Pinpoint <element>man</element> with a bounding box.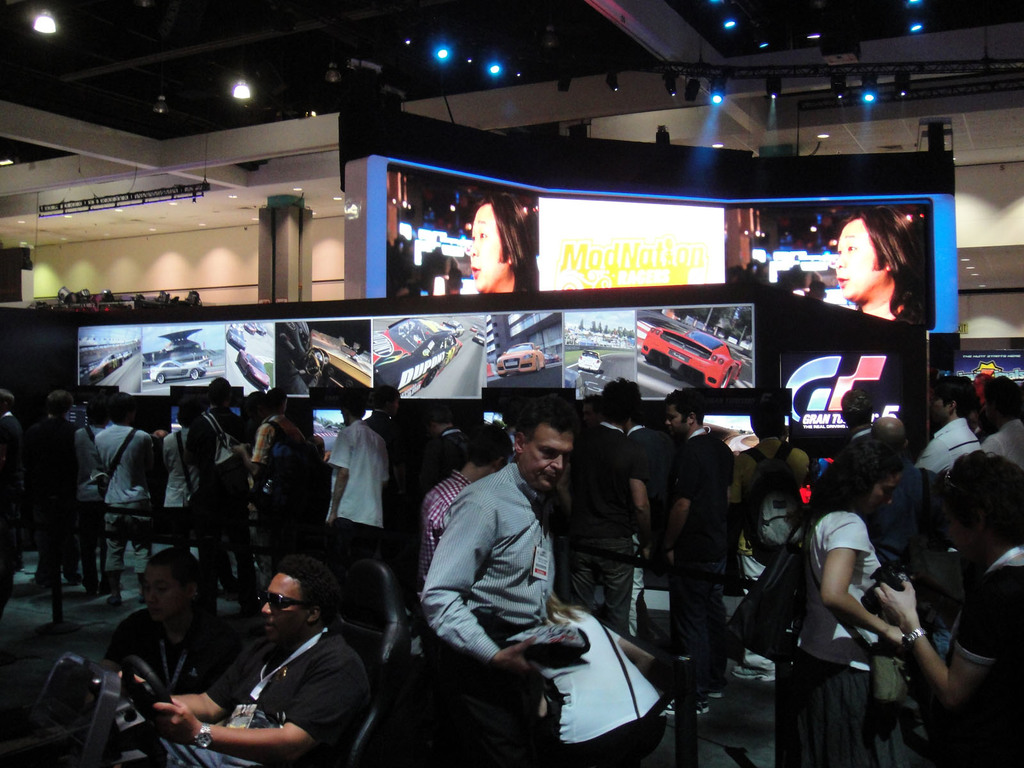
{"left": 840, "top": 389, "right": 876, "bottom": 447}.
